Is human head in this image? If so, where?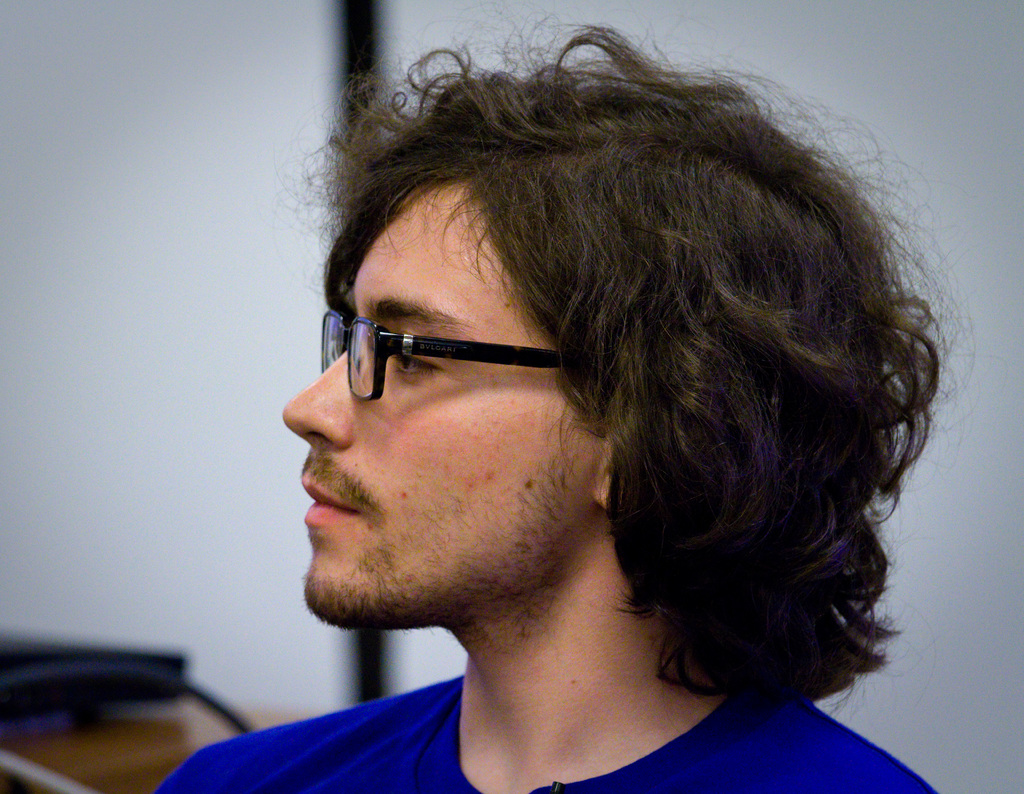
Yes, at bbox=[273, 40, 919, 686].
